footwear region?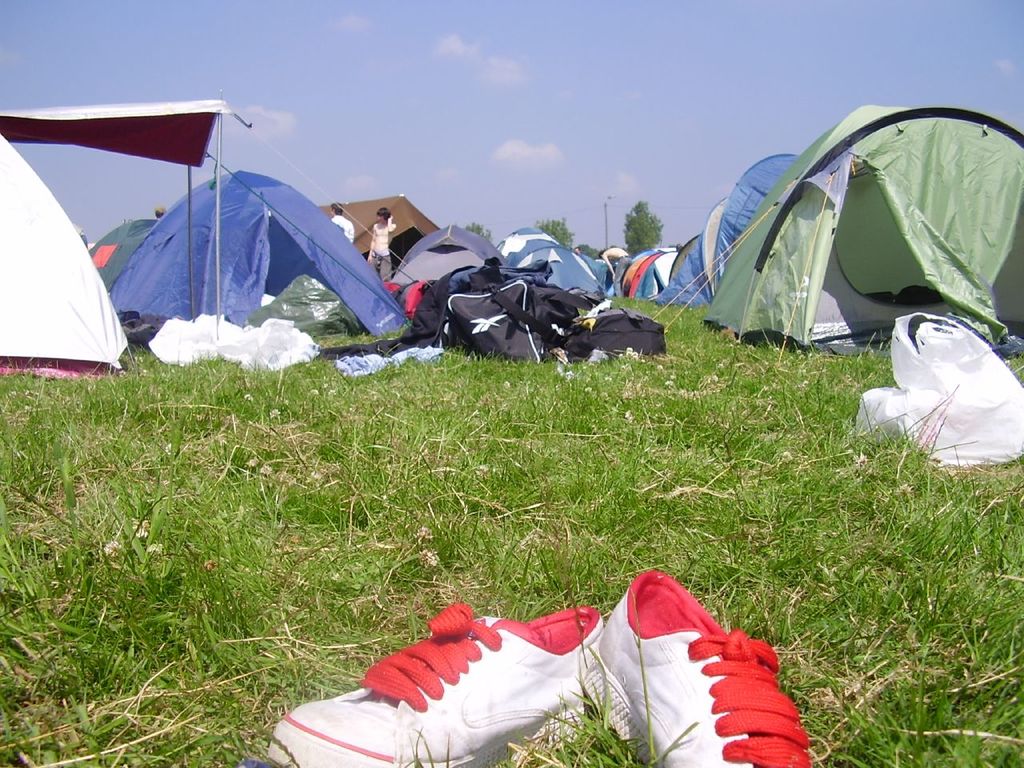
locate(578, 593, 795, 758)
